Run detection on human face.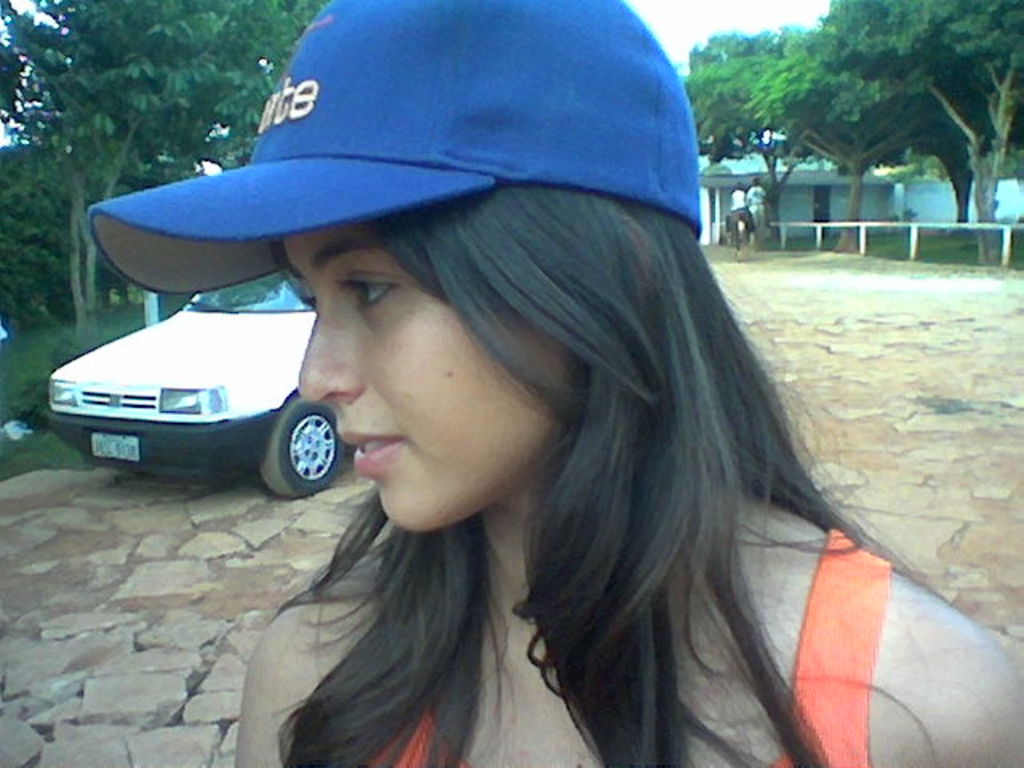
Result: 301/219/557/528.
